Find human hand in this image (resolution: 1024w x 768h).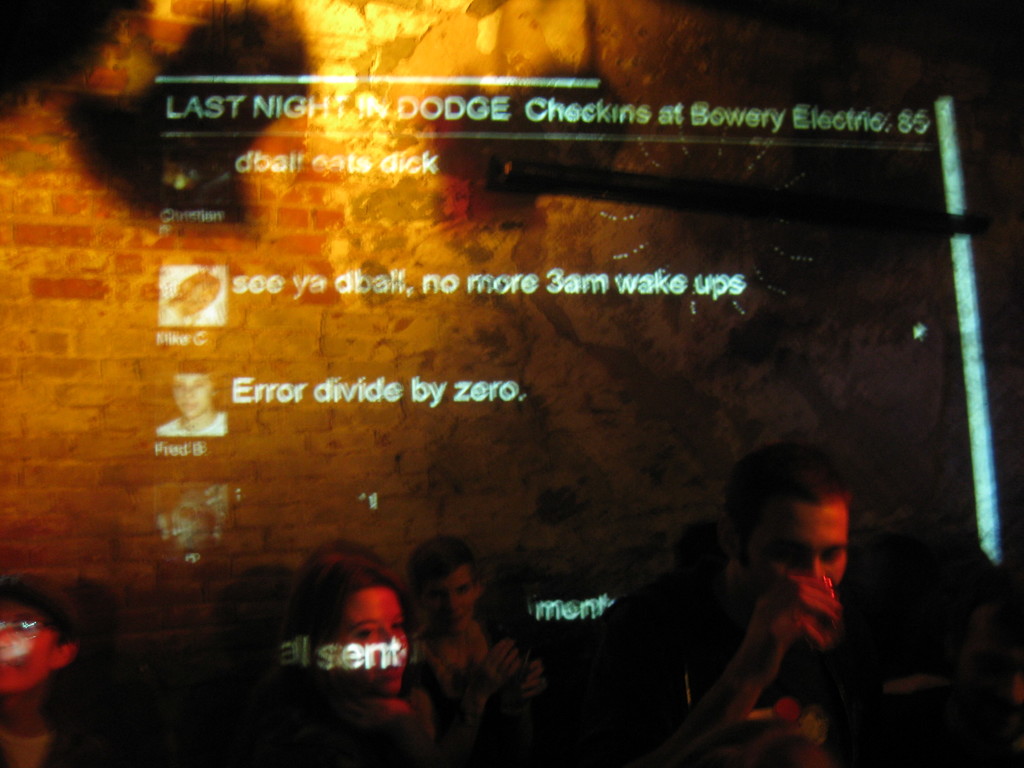
(459, 636, 520, 702).
